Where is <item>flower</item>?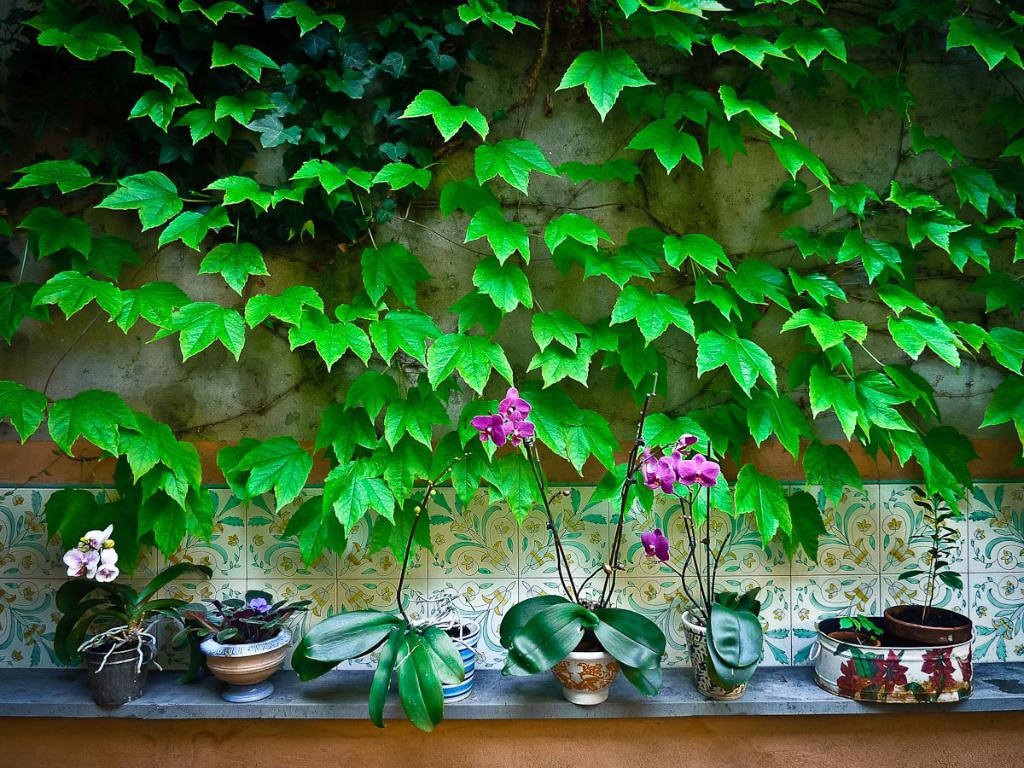
left=707, top=519, right=720, bottom=532.
